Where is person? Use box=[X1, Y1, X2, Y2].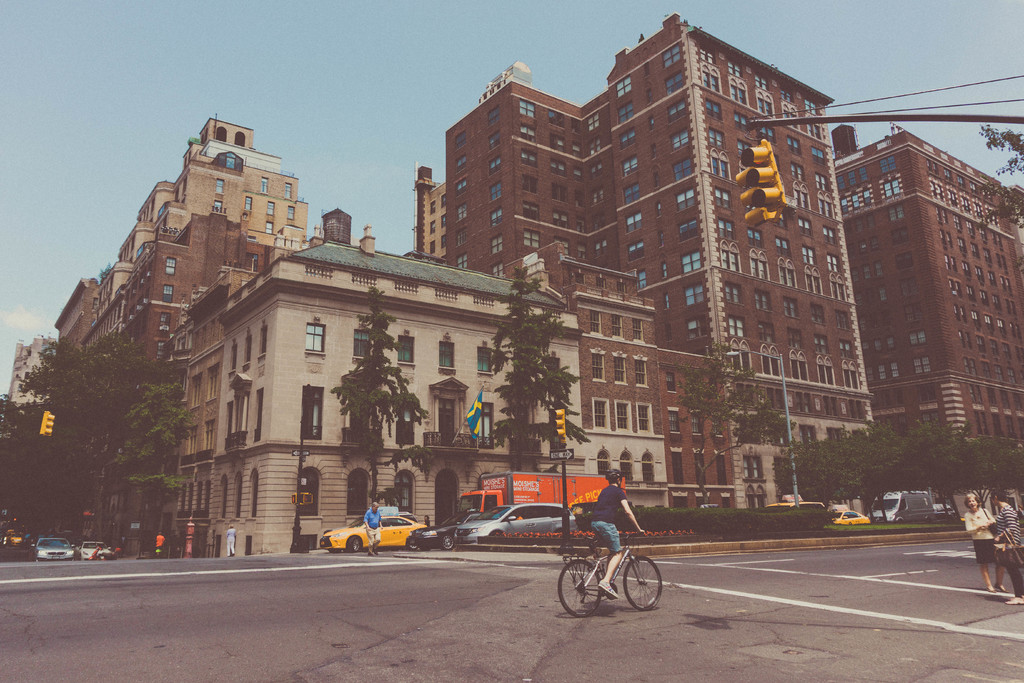
box=[154, 534, 164, 557].
